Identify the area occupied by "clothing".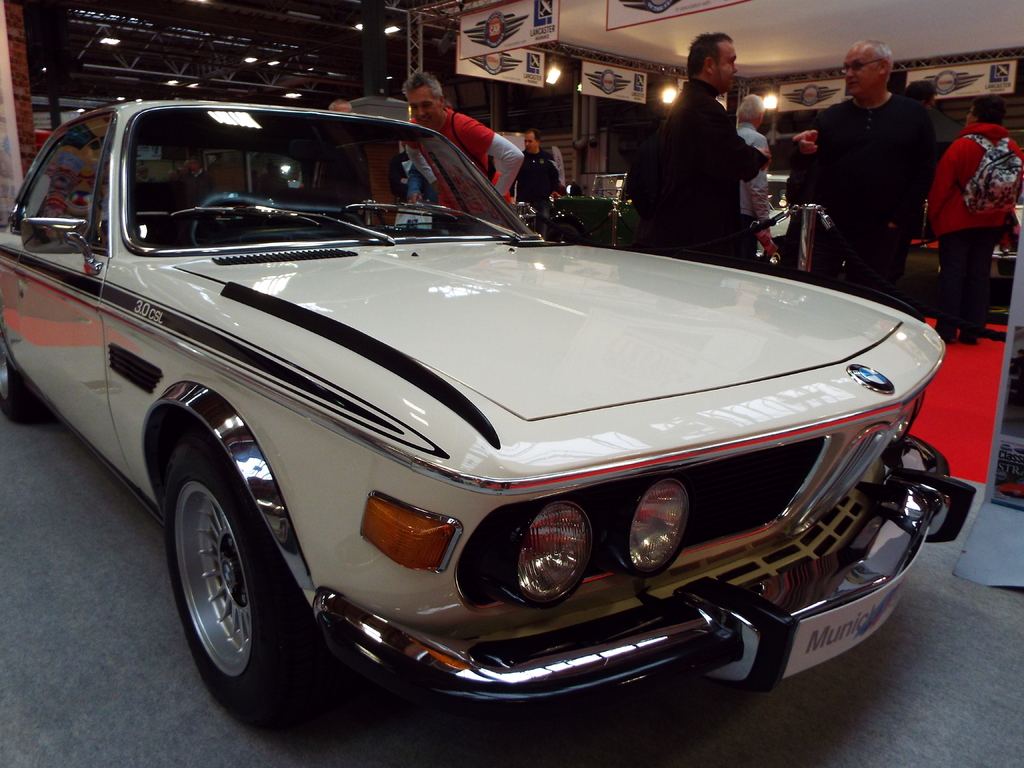
Area: 390,145,437,207.
